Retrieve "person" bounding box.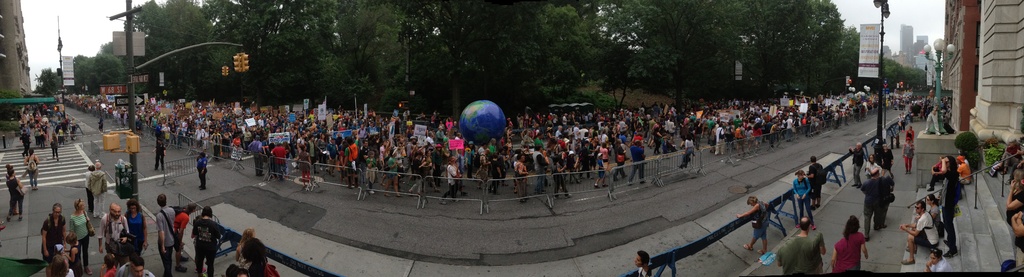
Bounding box: [x1=707, y1=124, x2=716, y2=150].
